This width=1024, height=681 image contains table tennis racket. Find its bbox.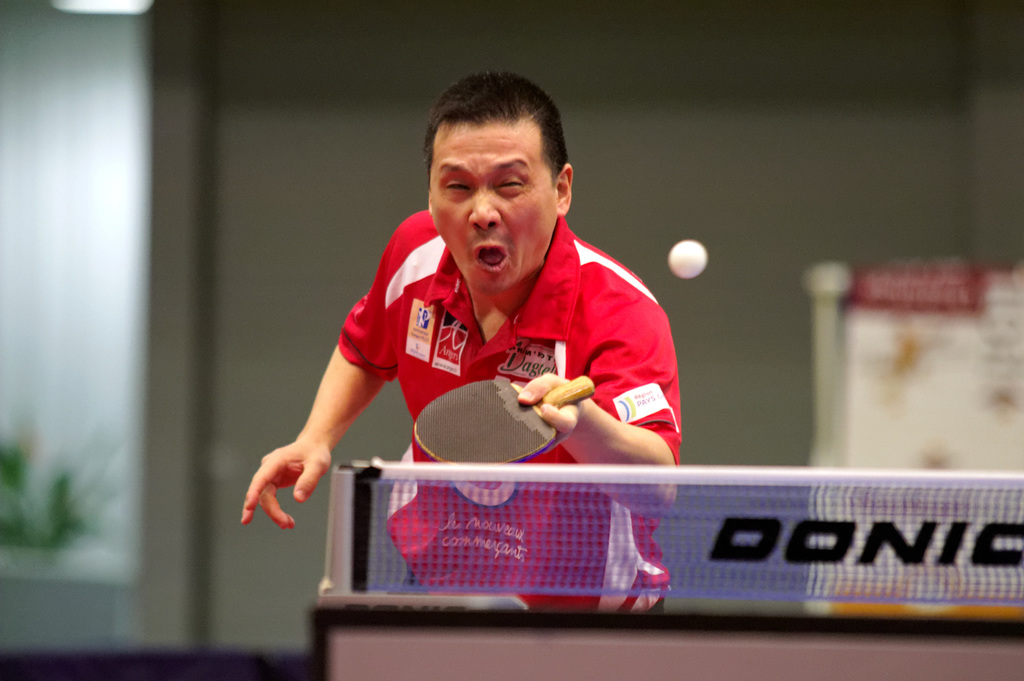
locate(409, 377, 598, 464).
